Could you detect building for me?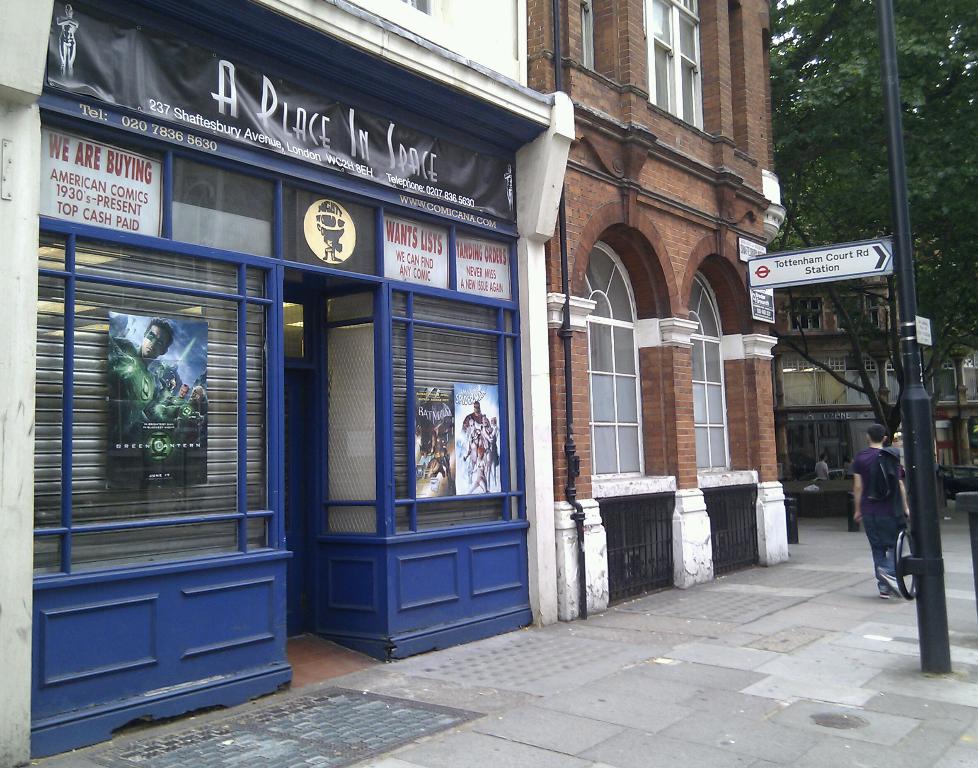
Detection result: left=531, top=0, right=790, bottom=621.
